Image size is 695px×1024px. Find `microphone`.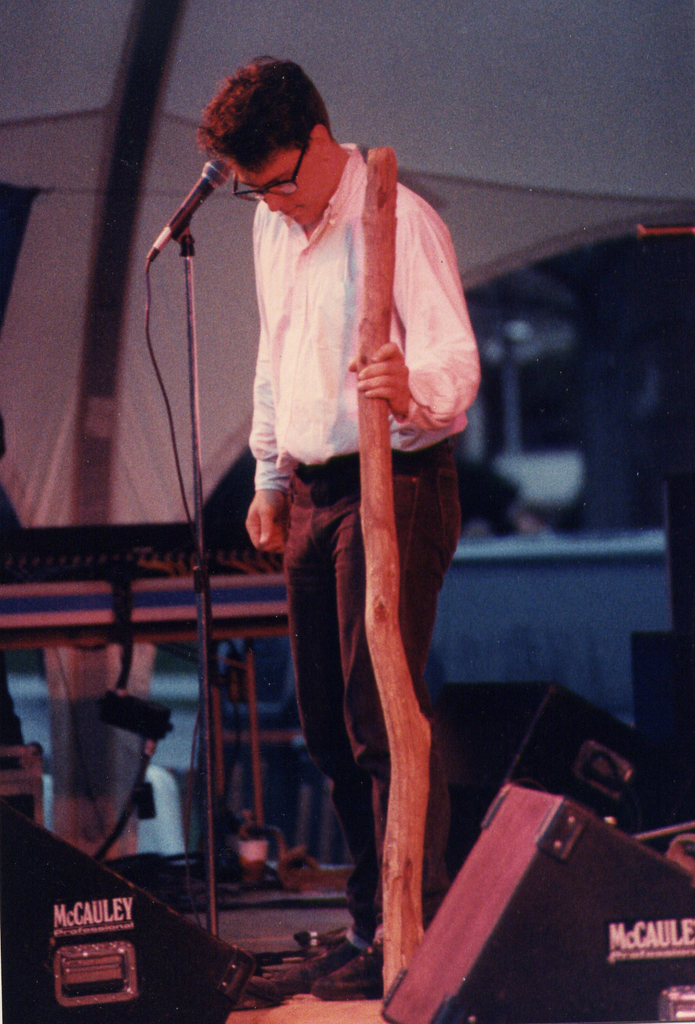
x1=149, y1=140, x2=226, y2=249.
